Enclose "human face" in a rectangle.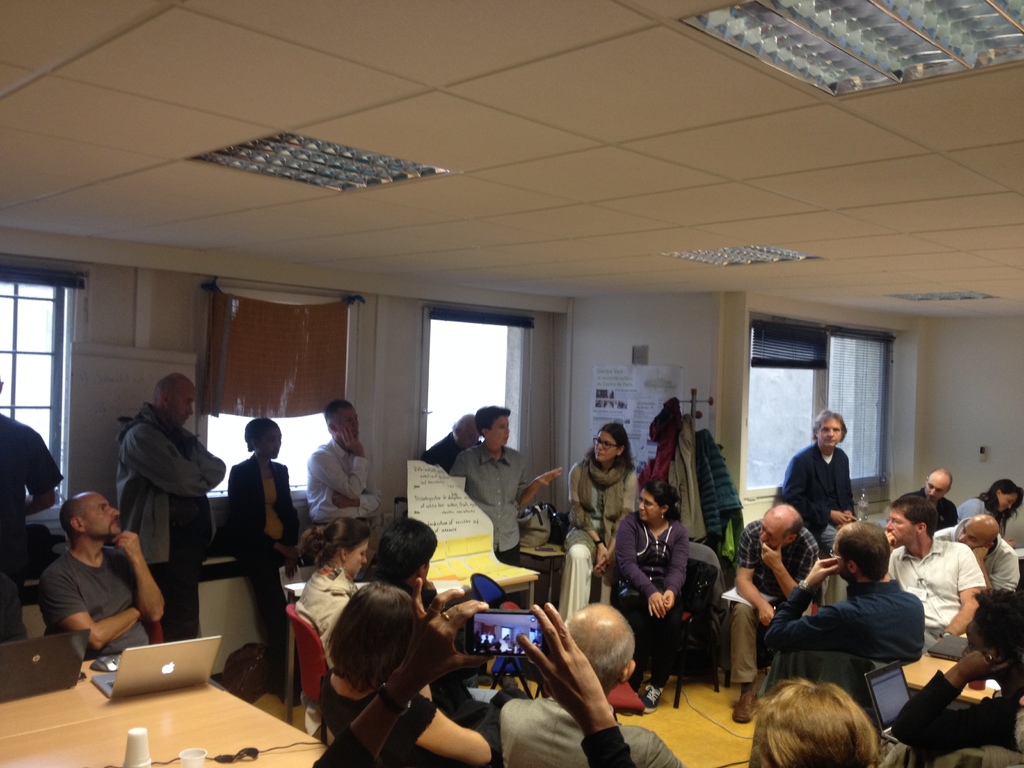
<box>175,390,195,426</box>.
